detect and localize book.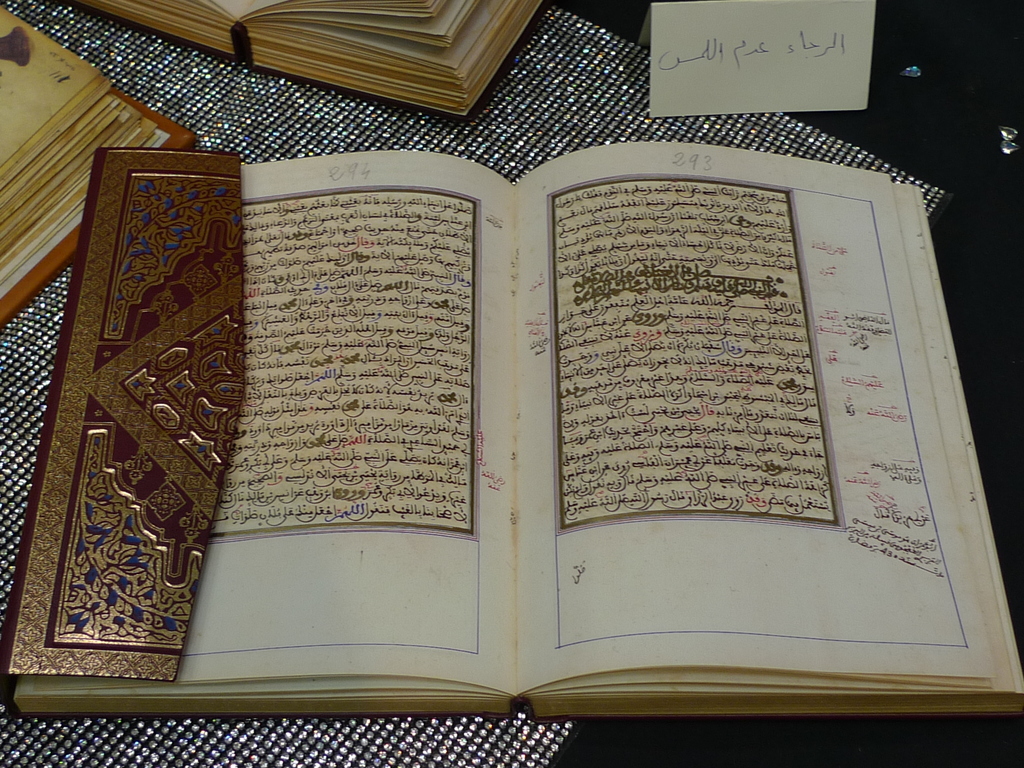
Localized at left=56, top=0, right=555, bottom=127.
